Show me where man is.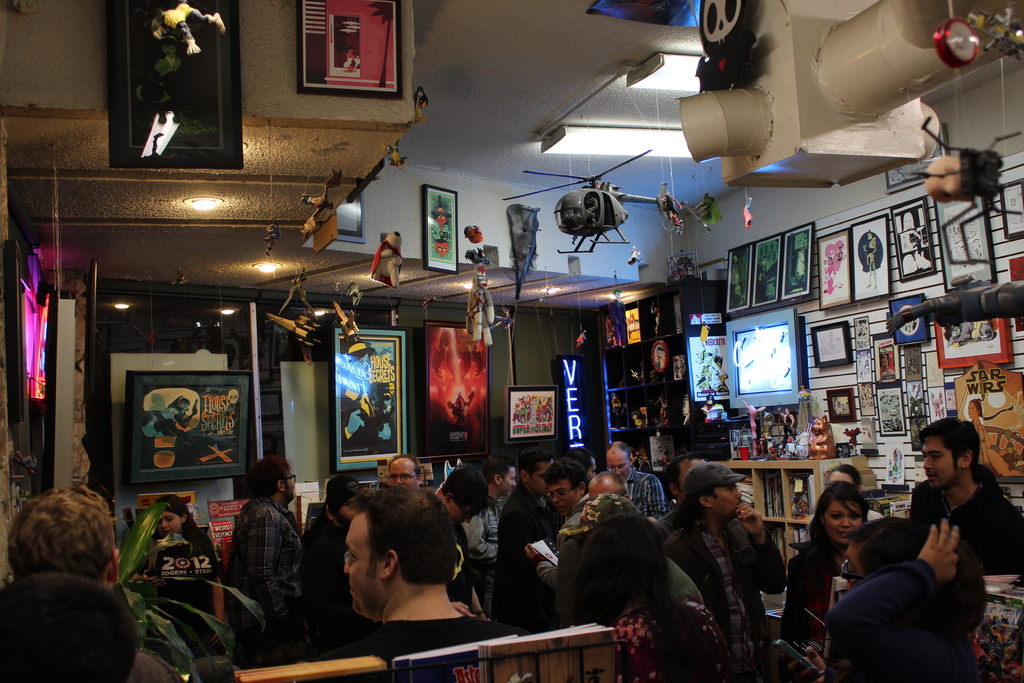
man is at left=576, top=495, right=727, bottom=679.
